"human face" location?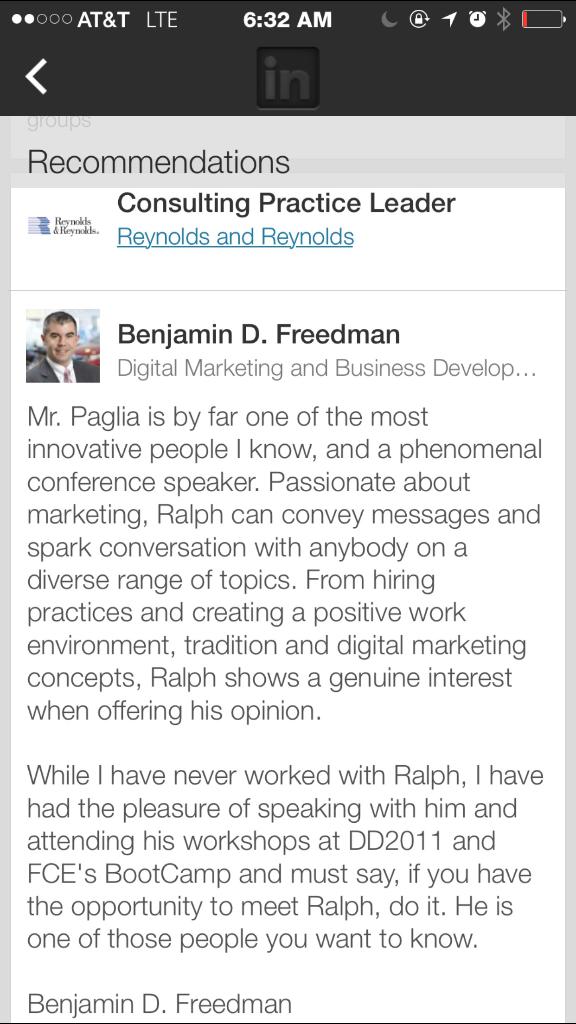
<region>47, 323, 77, 362</region>
